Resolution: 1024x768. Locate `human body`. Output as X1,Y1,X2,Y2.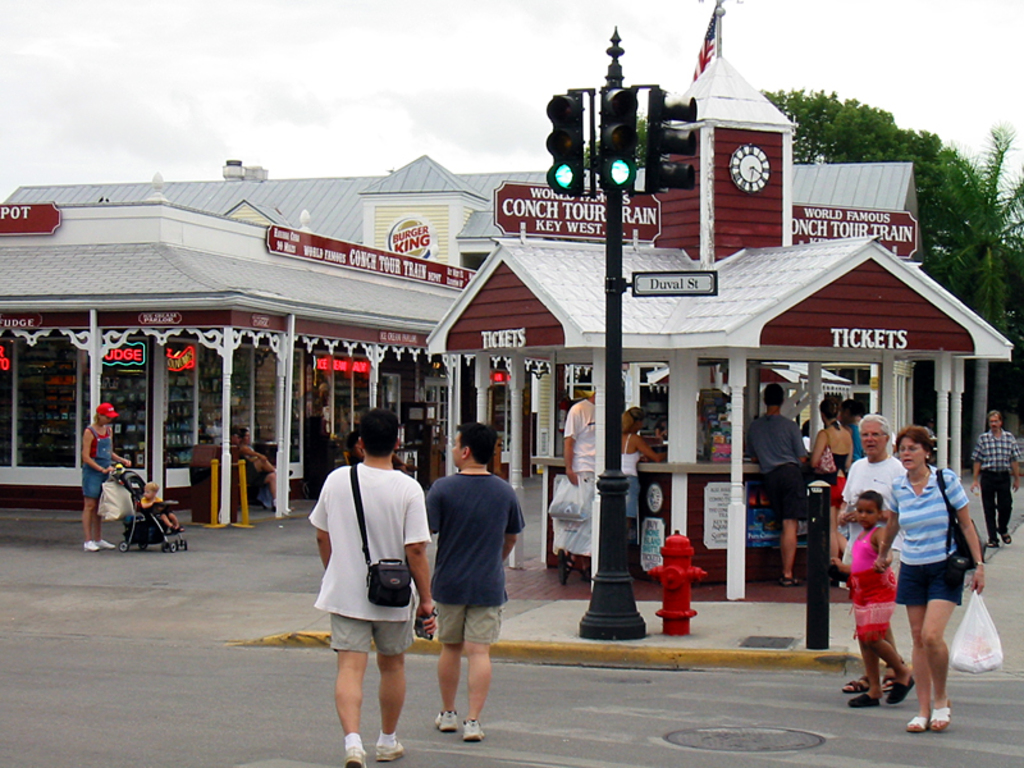
968,412,1023,547.
